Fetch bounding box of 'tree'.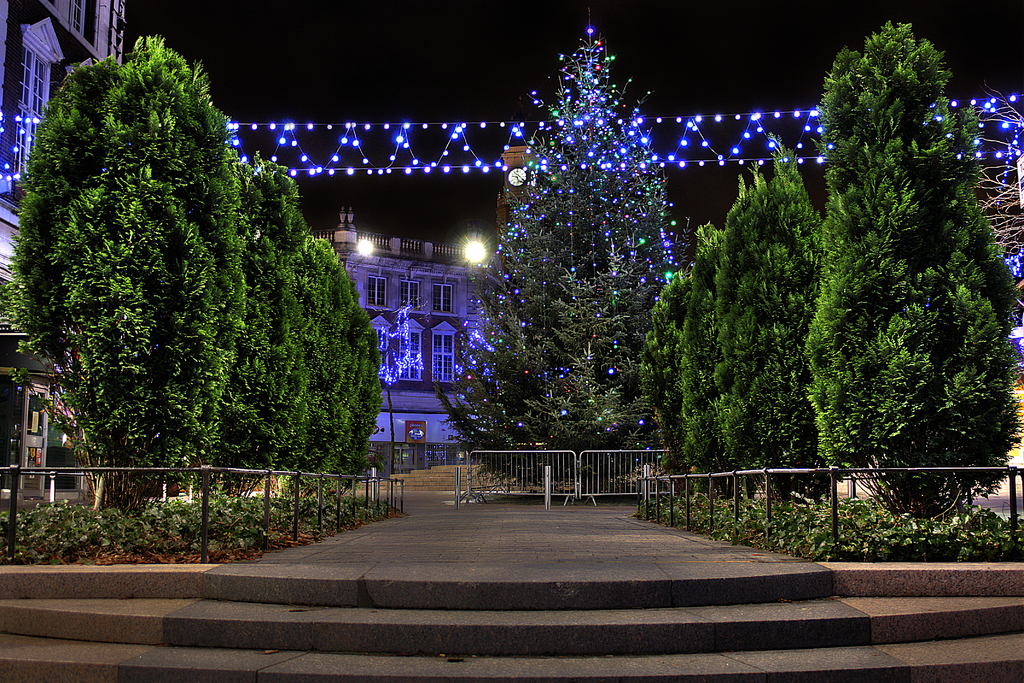
Bbox: box=[643, 23, 1023, 529].
